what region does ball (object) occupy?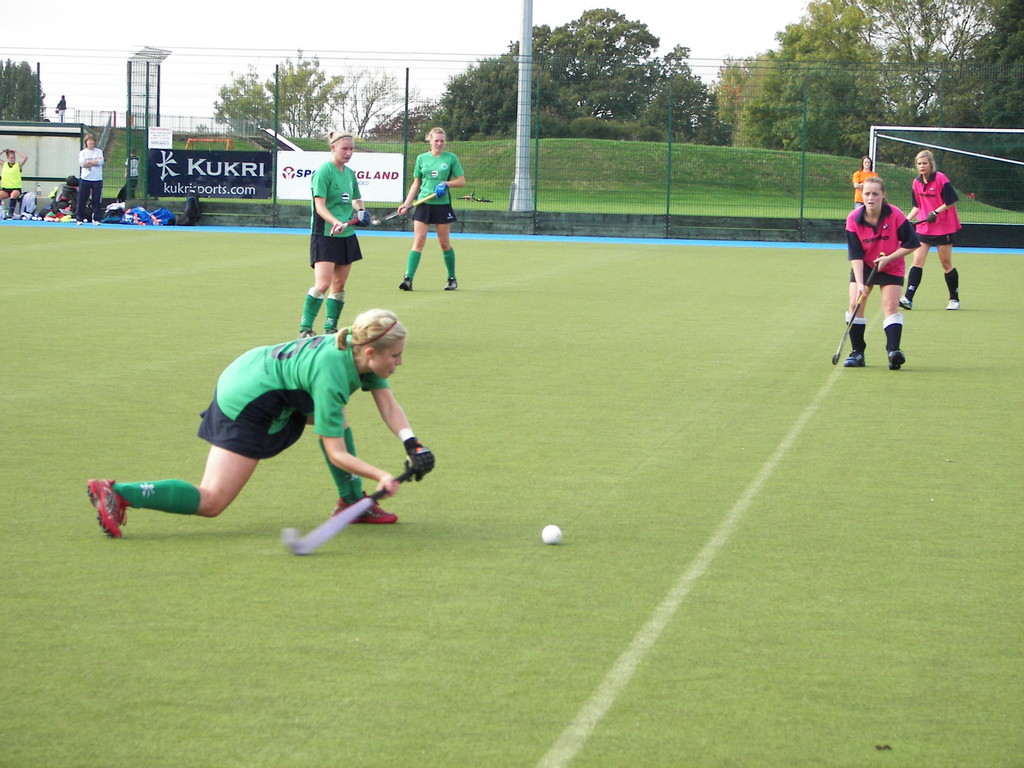
left=544, top=524, right=563, bottom=545.
